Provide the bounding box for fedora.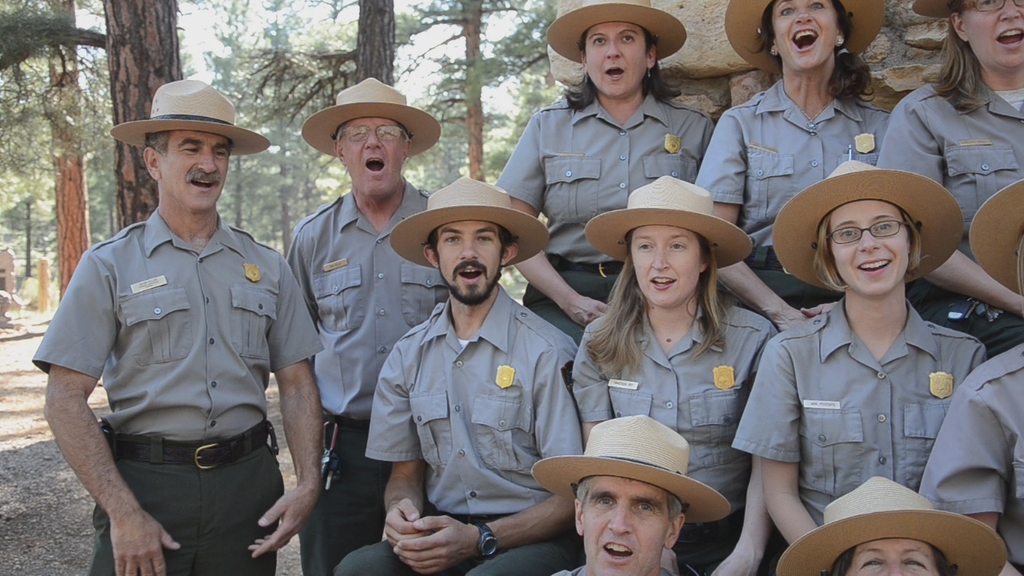
locate(777, 475, 1006, 575).
